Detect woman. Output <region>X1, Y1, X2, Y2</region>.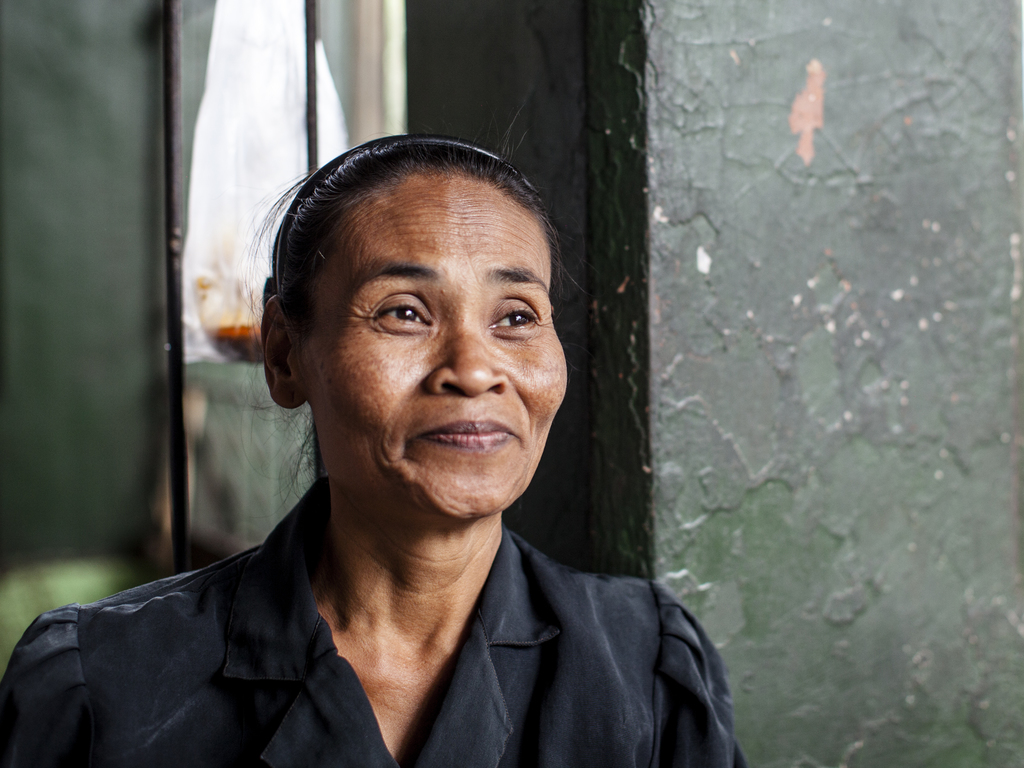
<region>49, 105, 742, 754</region>.
